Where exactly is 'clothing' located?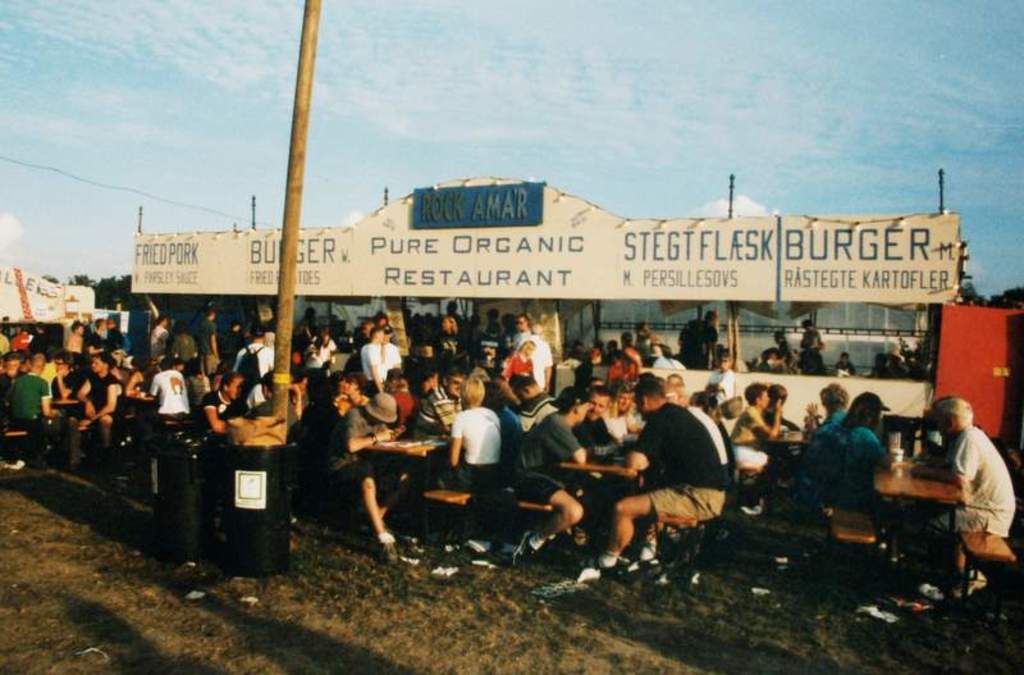
Its bounding box is (385,391,425,427).
